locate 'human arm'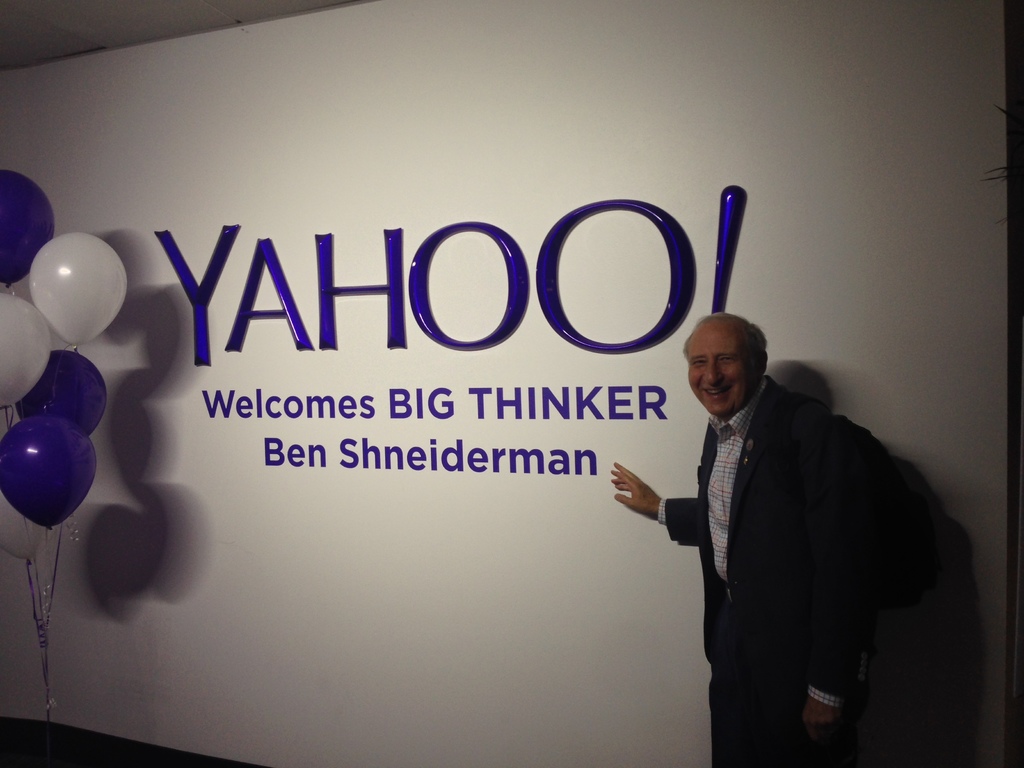
(612,461,658,520)
